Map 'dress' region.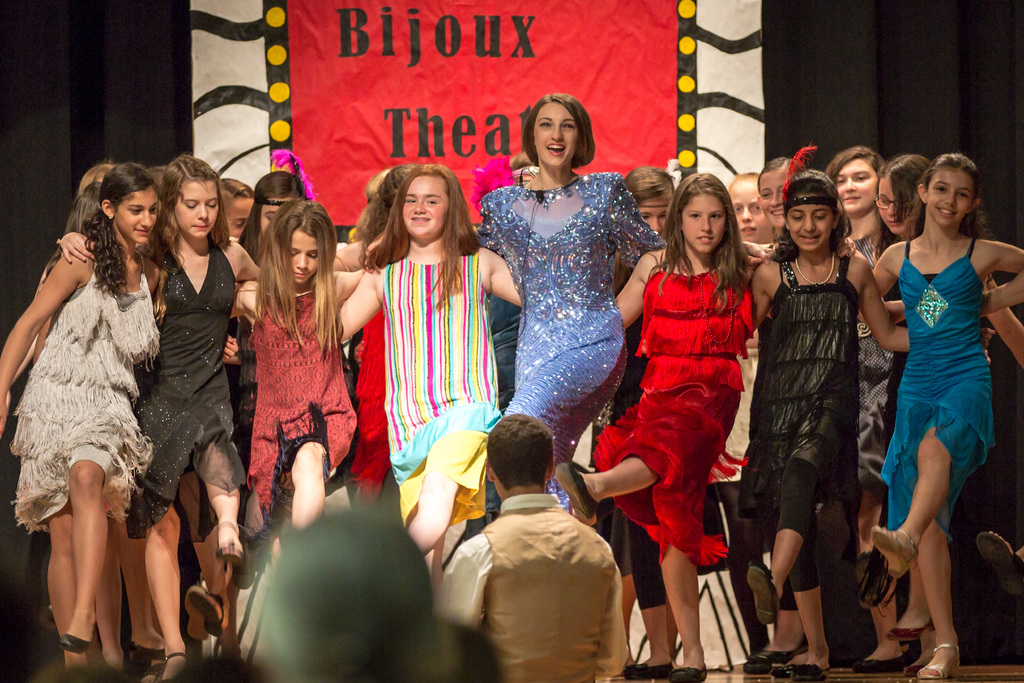
Mapped to 876 237 997 550.
